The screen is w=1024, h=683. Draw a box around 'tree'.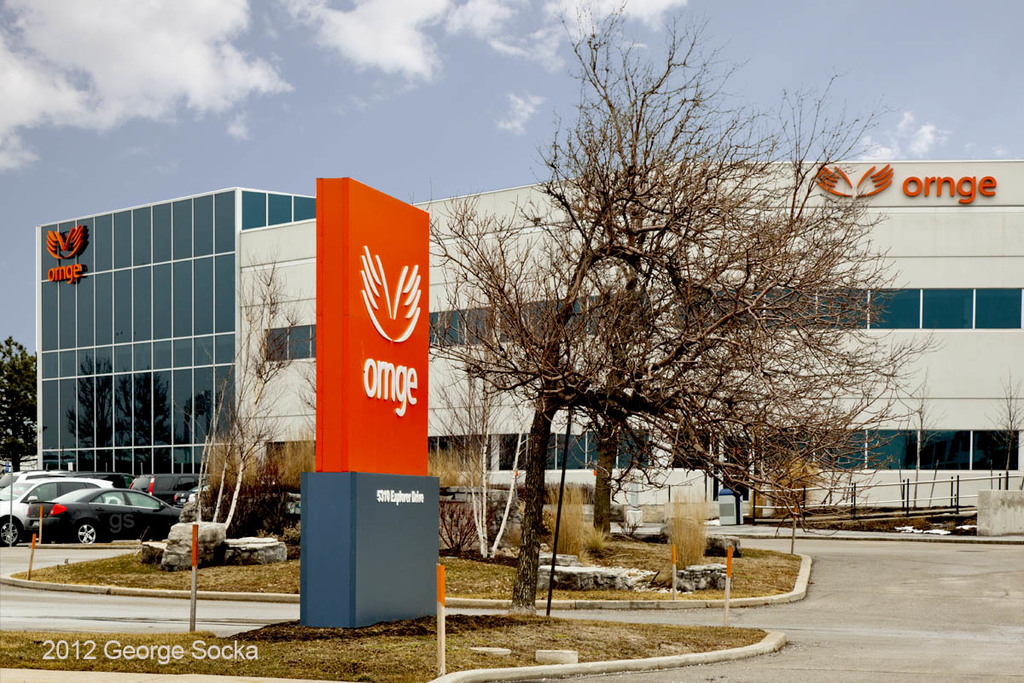
left=483, top=38, right=806, bottom=540.
